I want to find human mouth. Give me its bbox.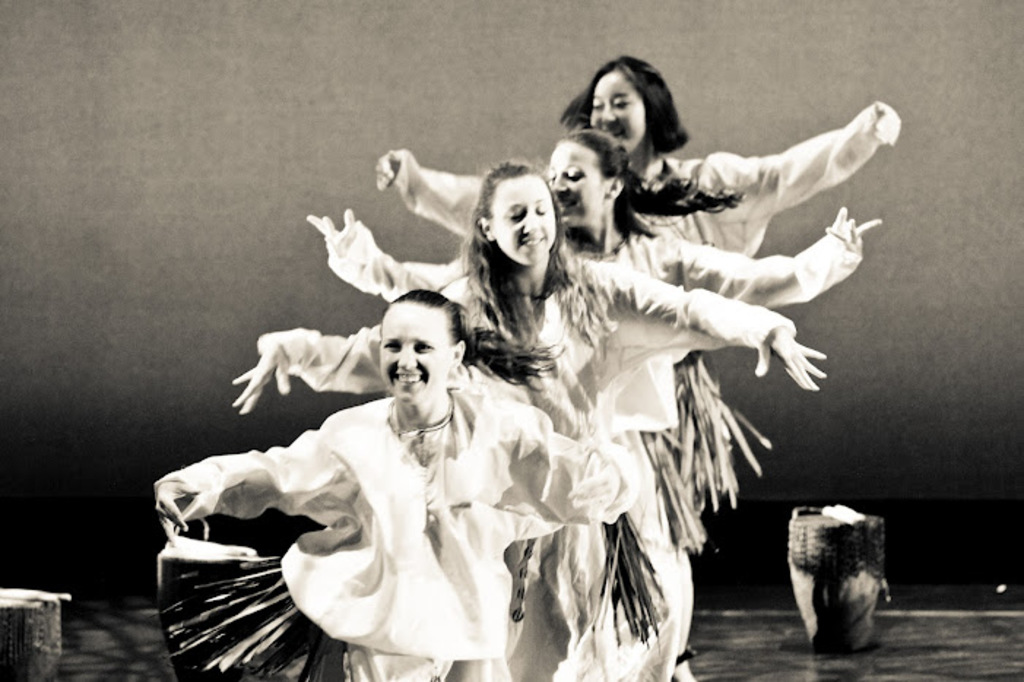
region(609, 127, 622, 139).
